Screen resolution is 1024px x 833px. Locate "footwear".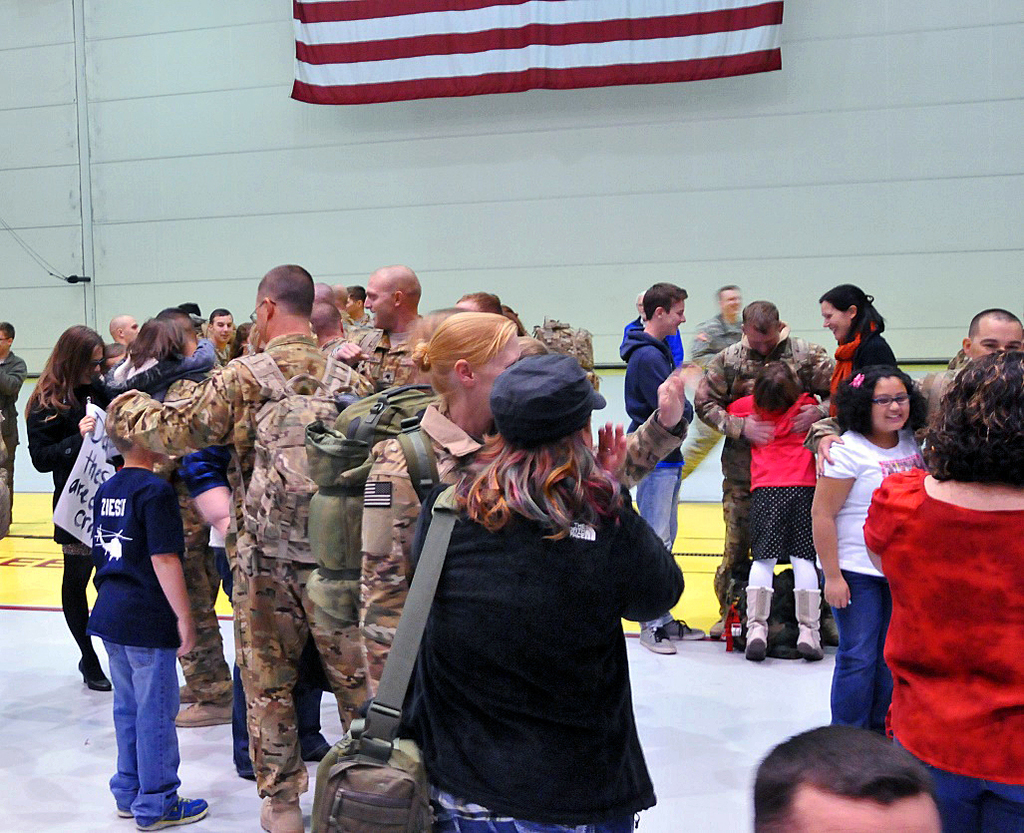
bbox=[638, 626, 670, 656].
